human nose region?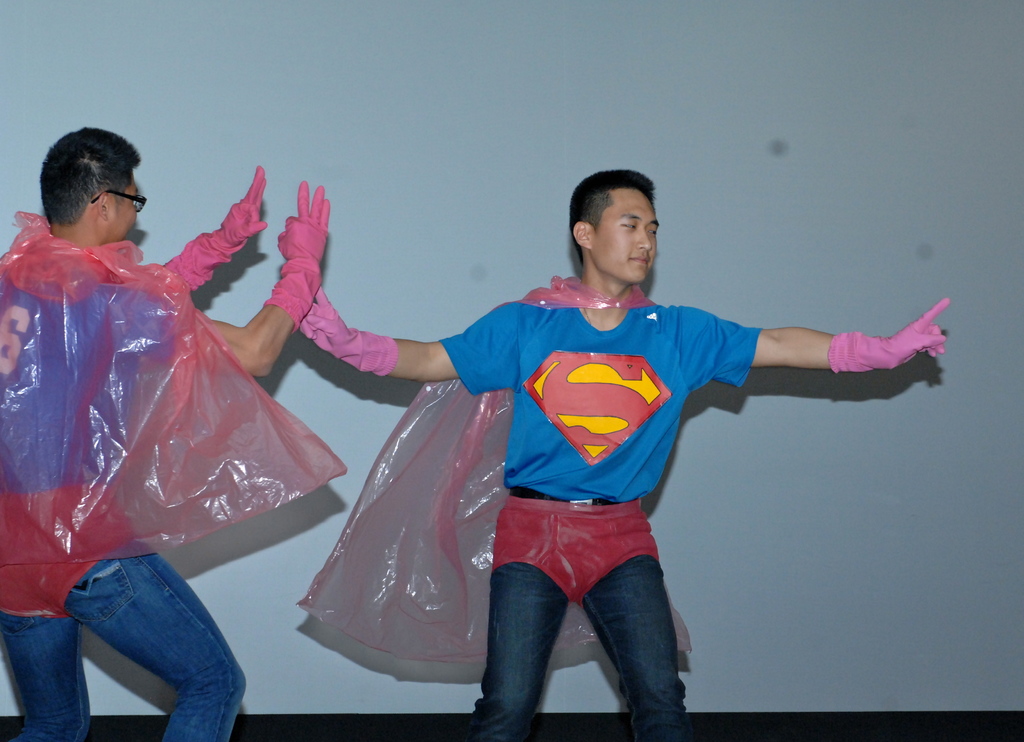
[x1=637, y1=228, x2=649, y2=253]
